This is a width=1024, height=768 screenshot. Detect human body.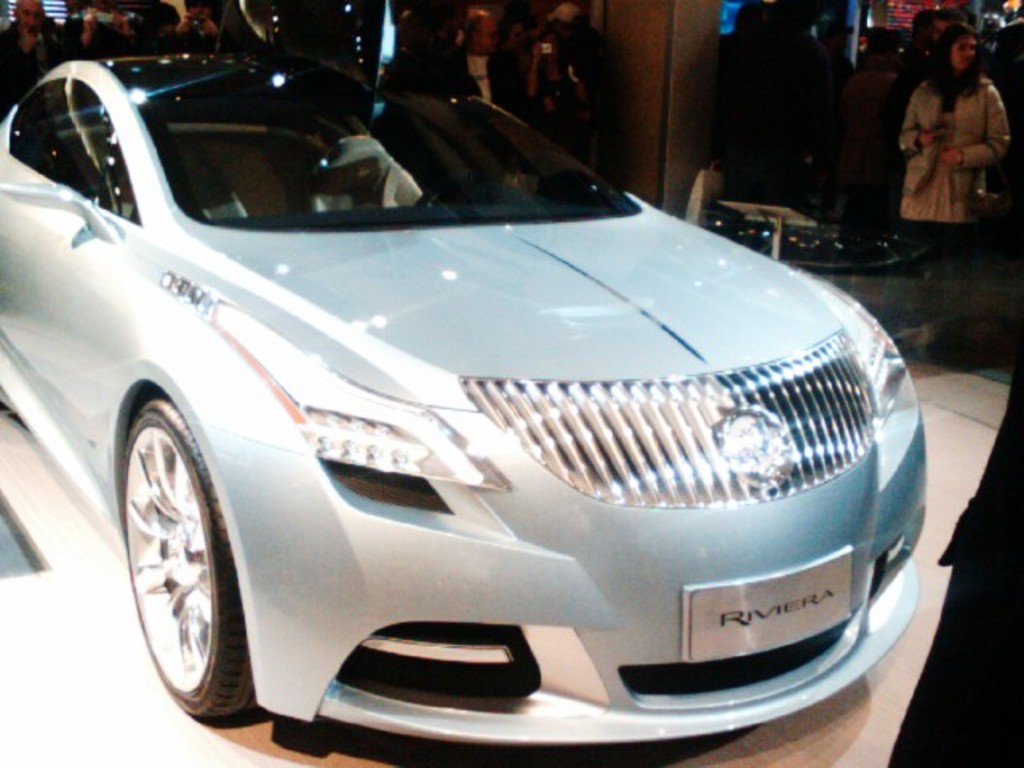
BBox(451, 0, 525, 139).
